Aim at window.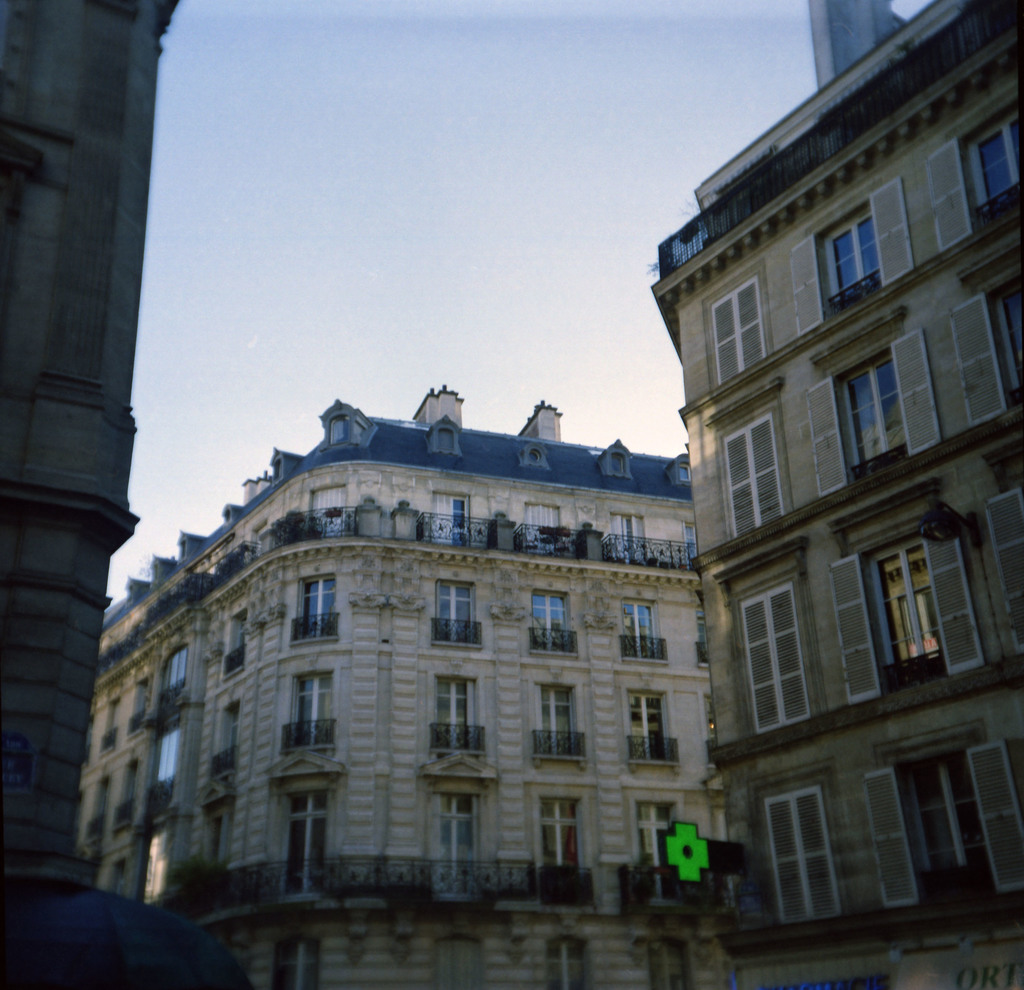
Aimed at [765,781,846,923].
